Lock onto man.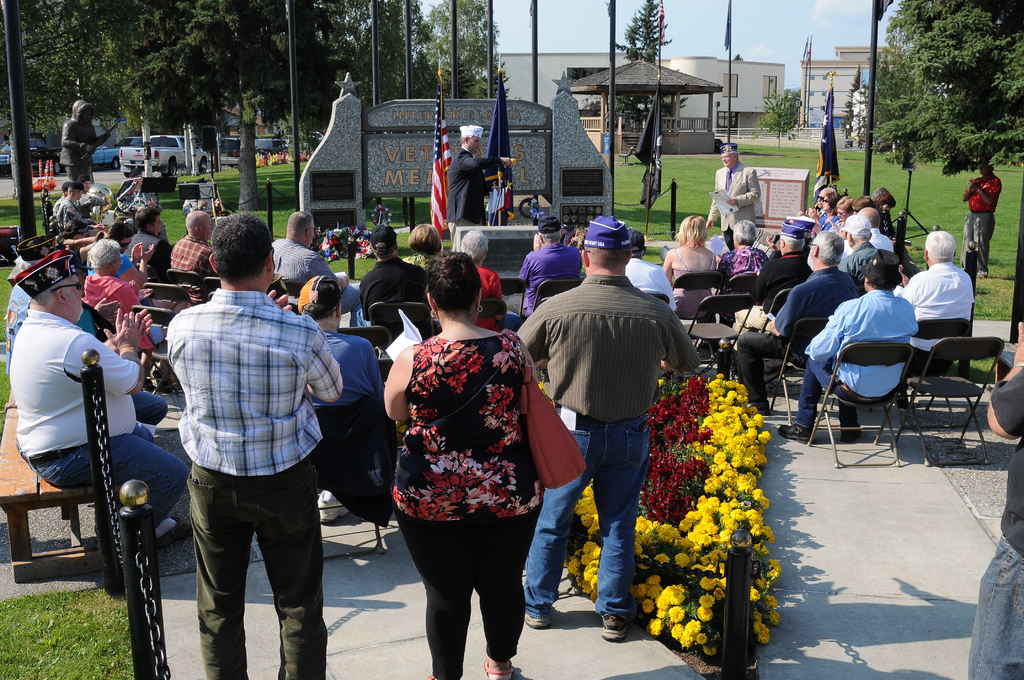
Locked: {"x1": 735, "y1": 219, "x2": 813, "y2": 342}.
